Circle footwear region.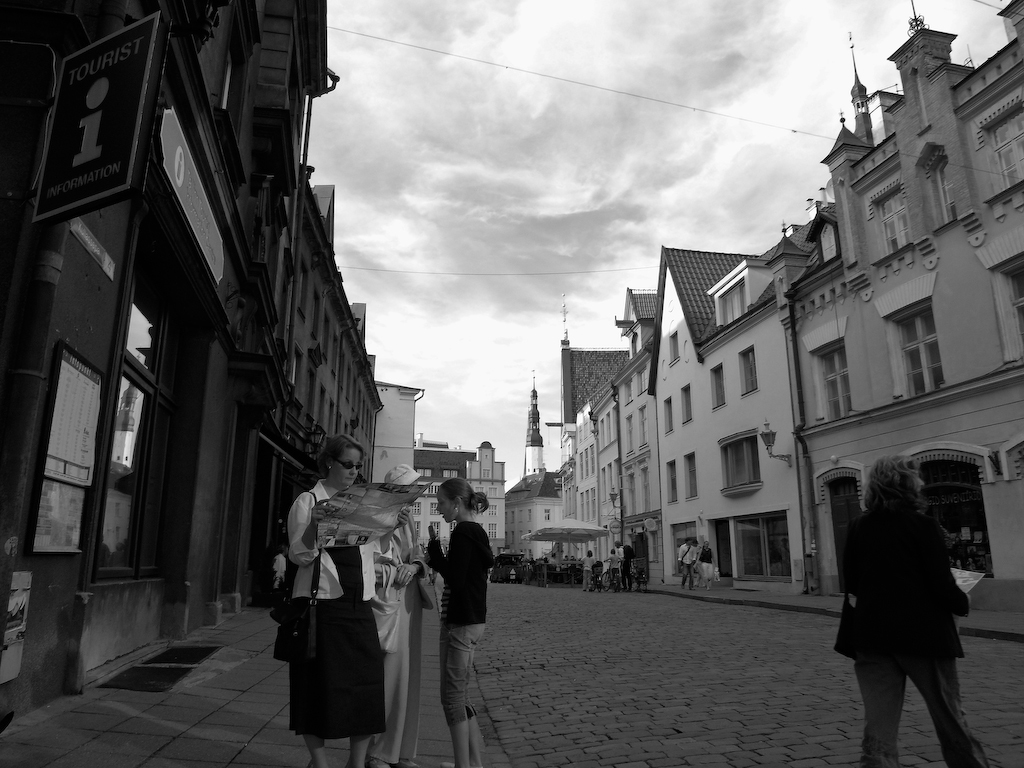
Region: (left=363, top=756, right=388, bottom=767).
